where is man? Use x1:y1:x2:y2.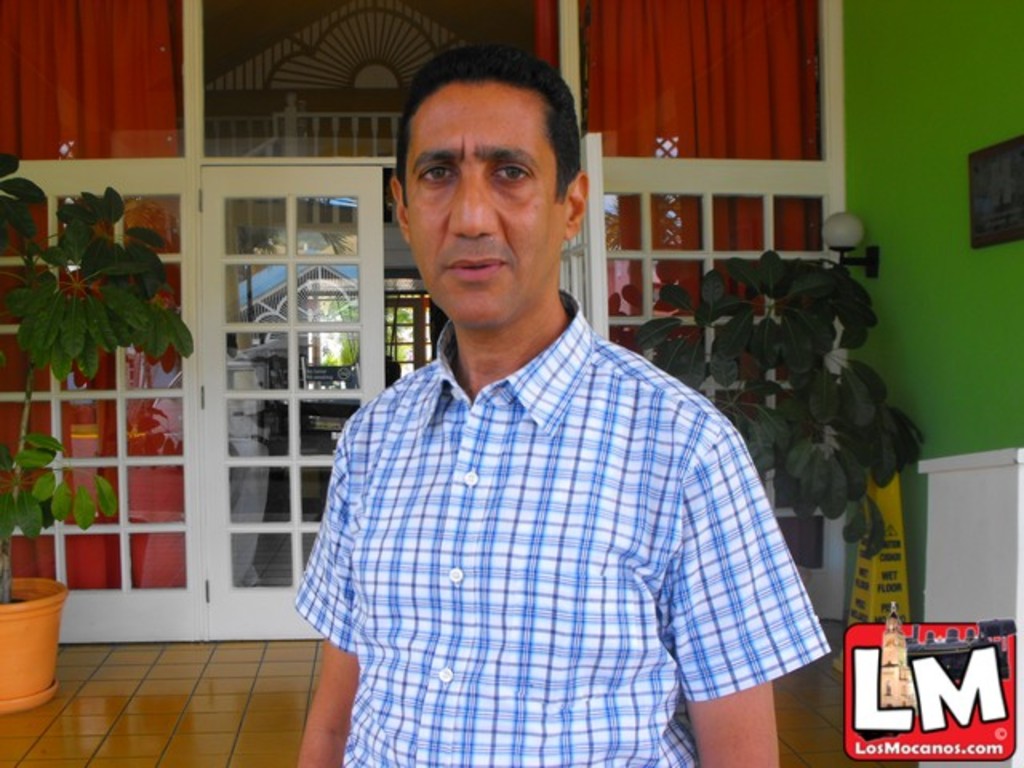
261:80:806:754.
